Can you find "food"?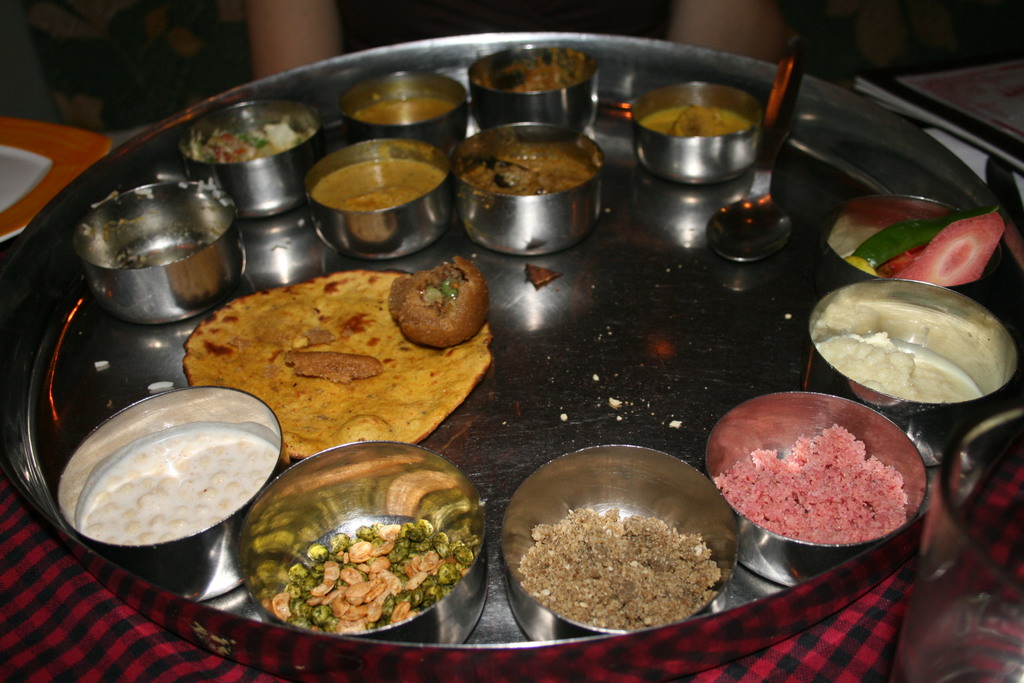
Yes, bounding box: select_region(273, 516, 472, 634).
